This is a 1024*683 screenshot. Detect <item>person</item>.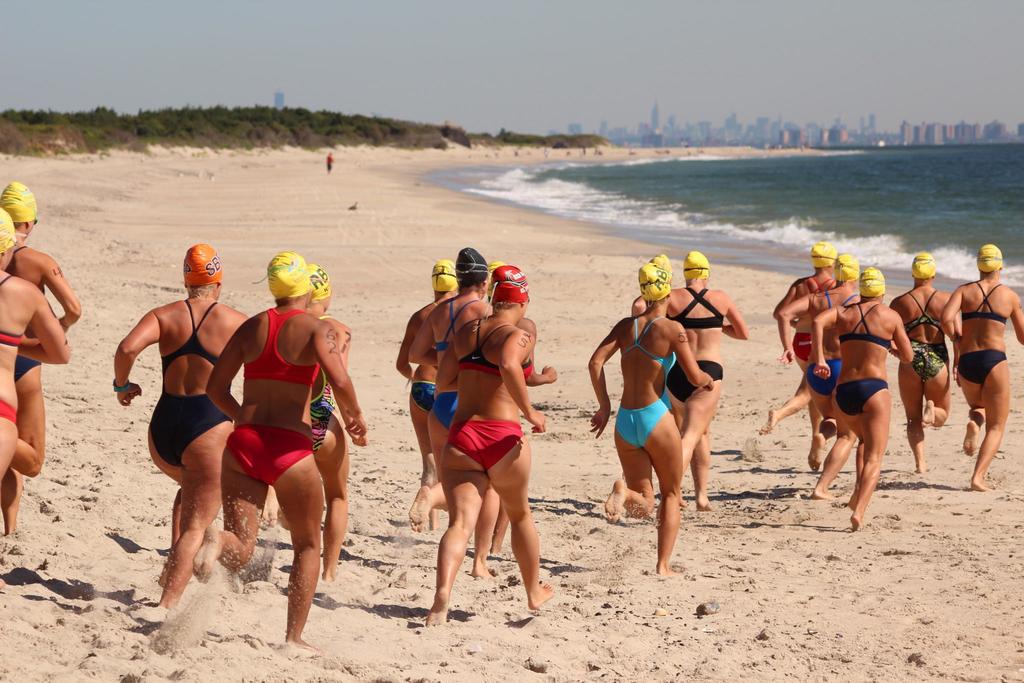
[637, 255, 742, 508].
